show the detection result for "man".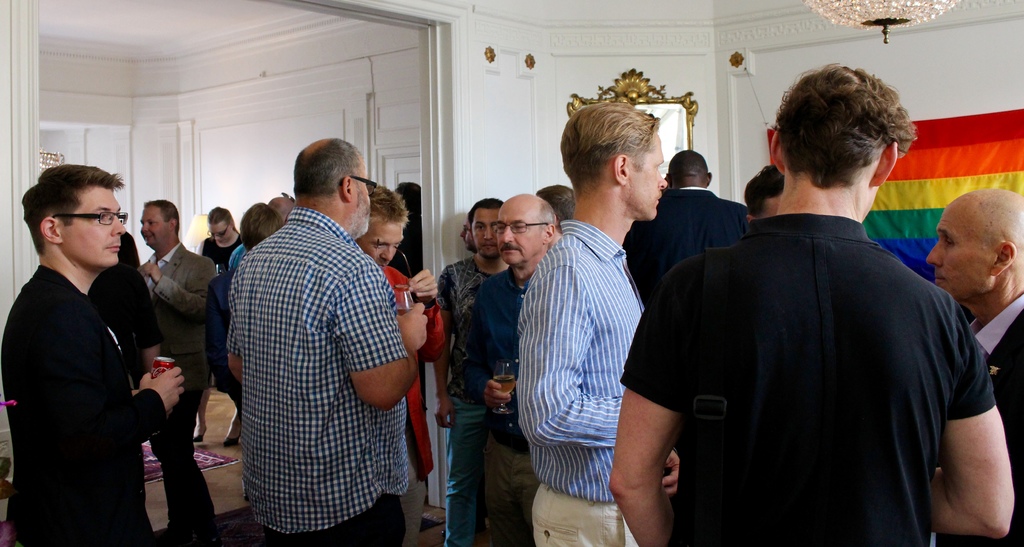
region(443, 196, 511, 546).
